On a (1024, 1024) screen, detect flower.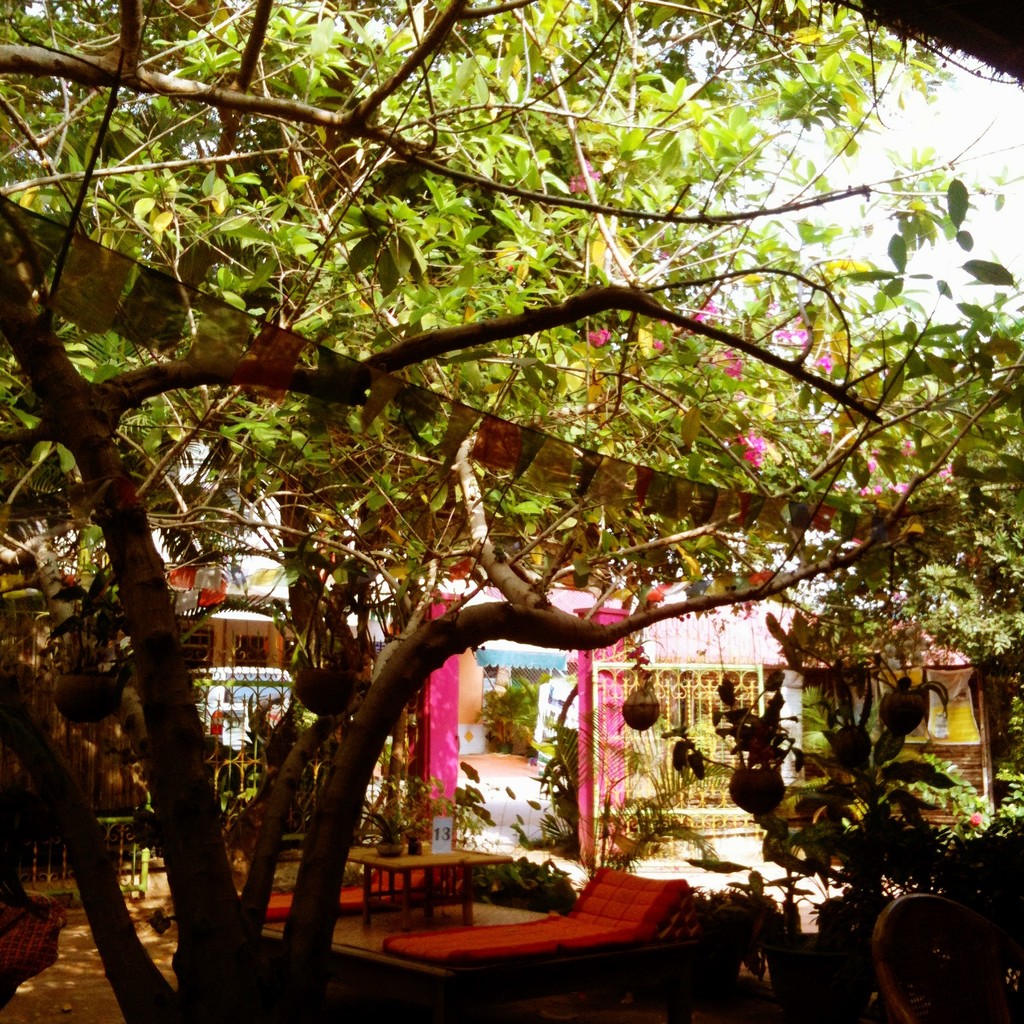
{"x1": 722, "y1": 349, "x2": 741, "y2": 377}.
